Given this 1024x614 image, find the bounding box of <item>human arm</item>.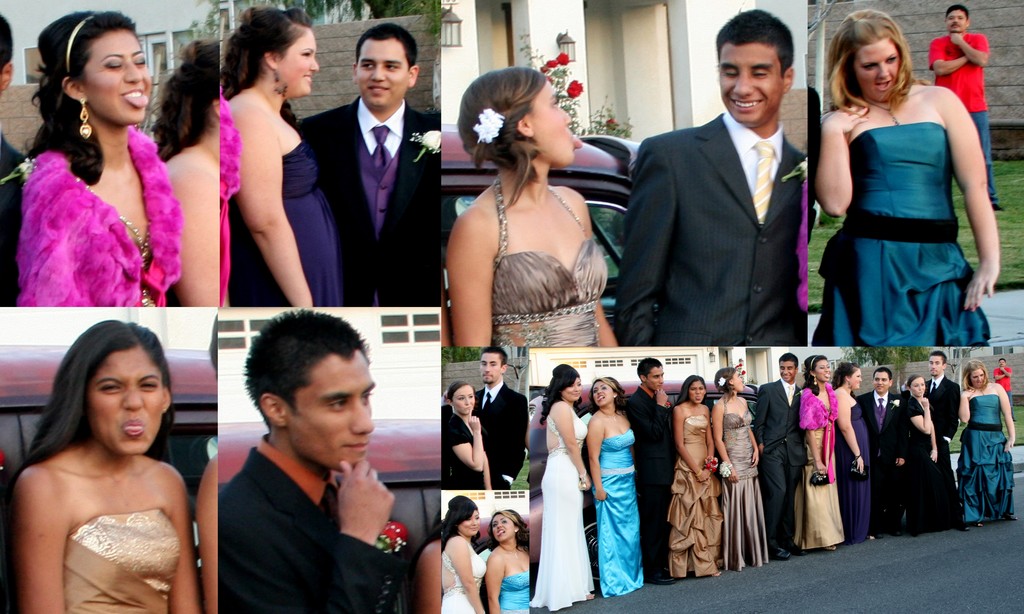
x1=445, y1=411, x2=484, y2=477.
